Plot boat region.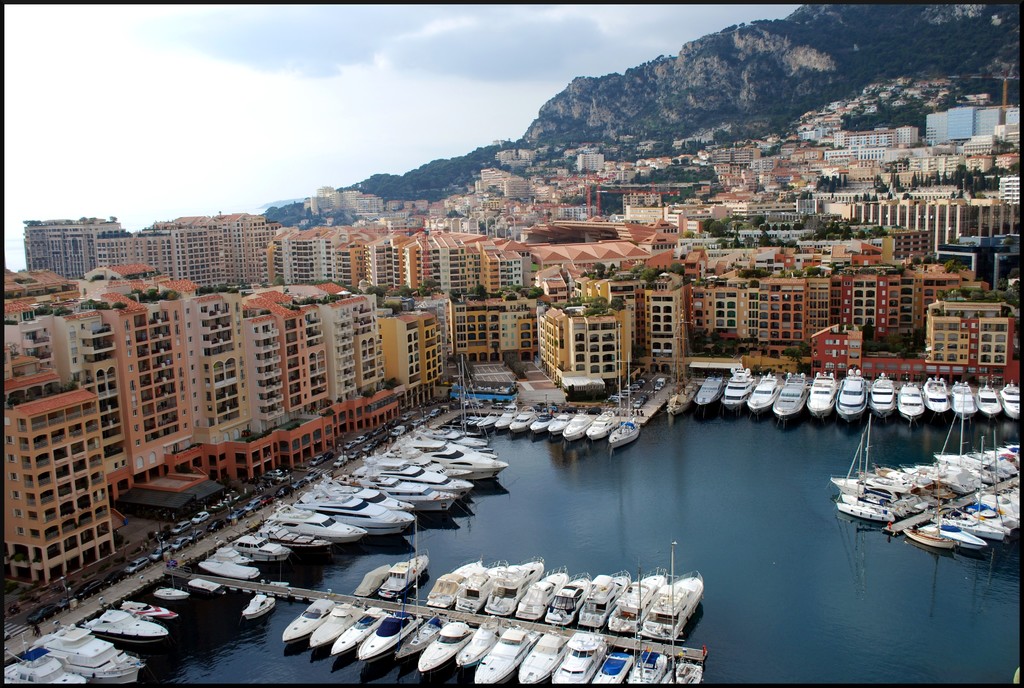
Plotted at detection(804, 368, 841, 415).
